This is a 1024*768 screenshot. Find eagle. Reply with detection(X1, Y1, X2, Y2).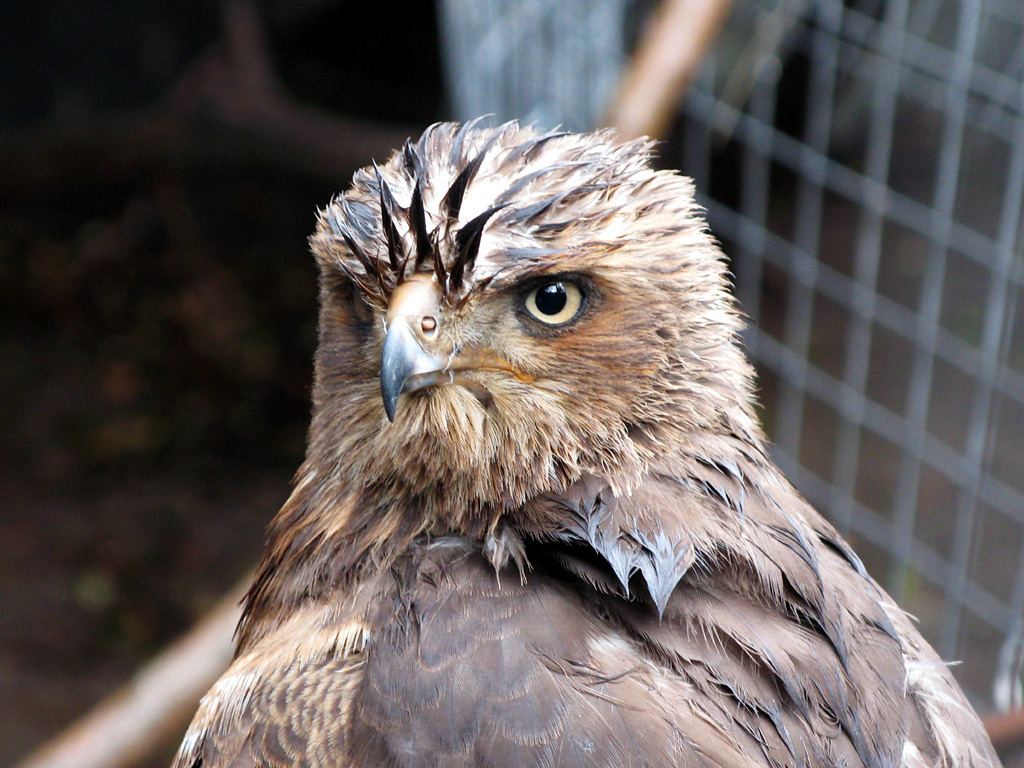
detection(167, 112, 1003, 767).
